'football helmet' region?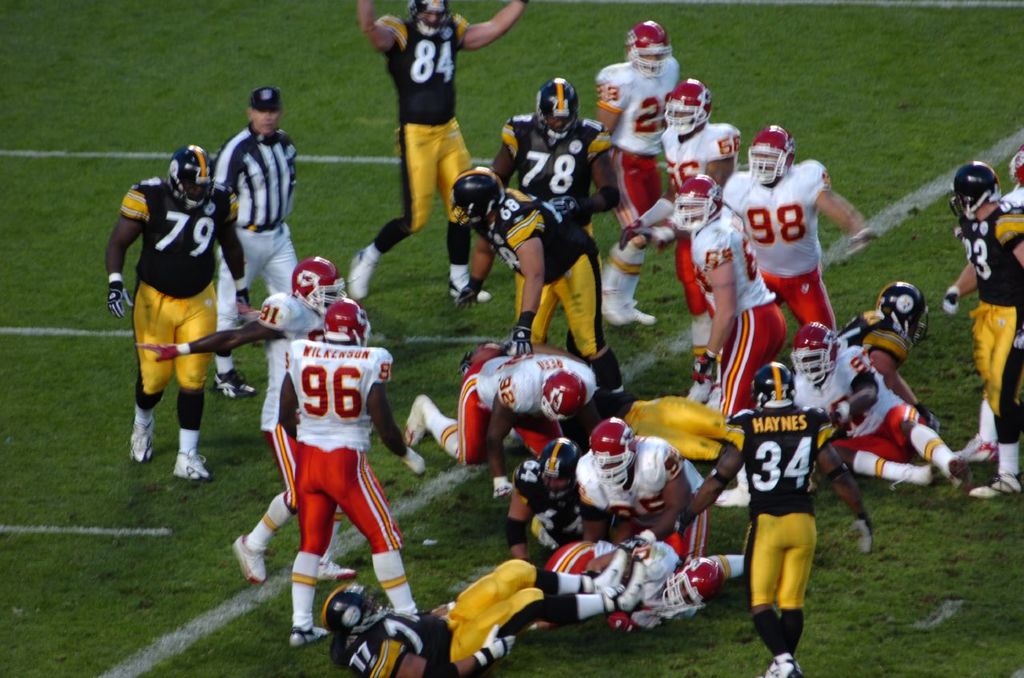
[left=878, top=279, right=934, bottom=339]
